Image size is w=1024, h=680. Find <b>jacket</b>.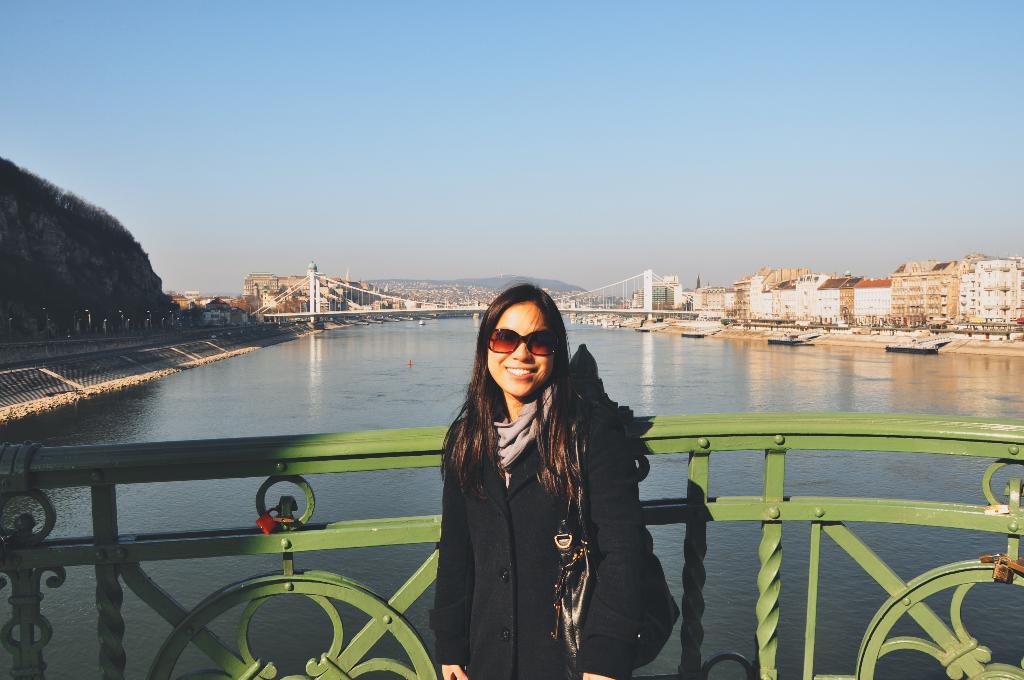
[left=429, top=385, right=644, bottom=679].
